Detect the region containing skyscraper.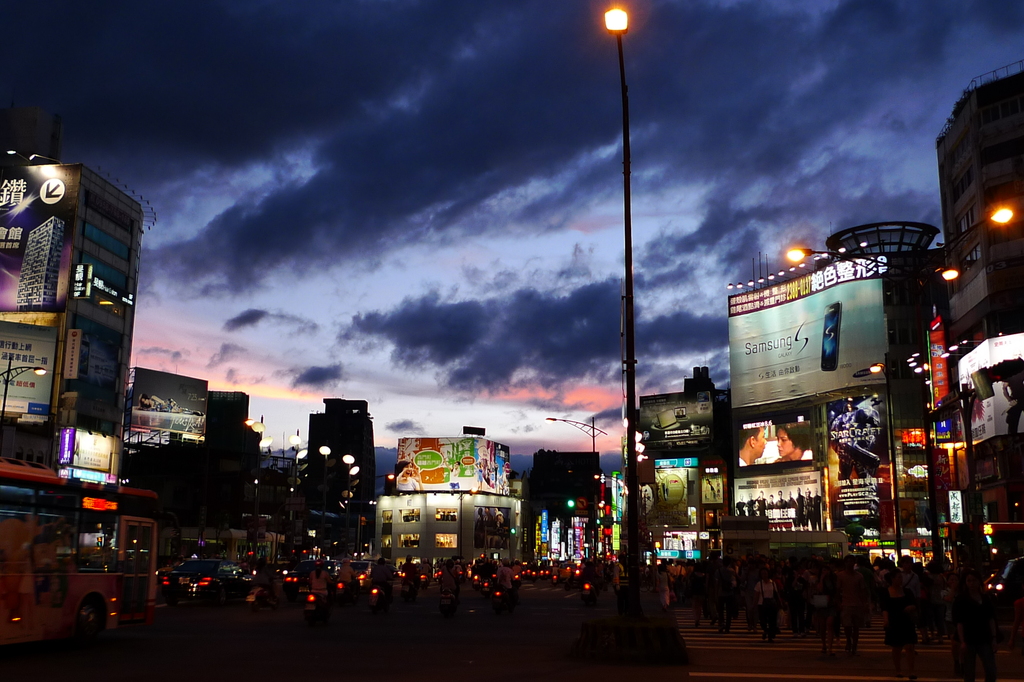
box(3, 116, 149, 537).
